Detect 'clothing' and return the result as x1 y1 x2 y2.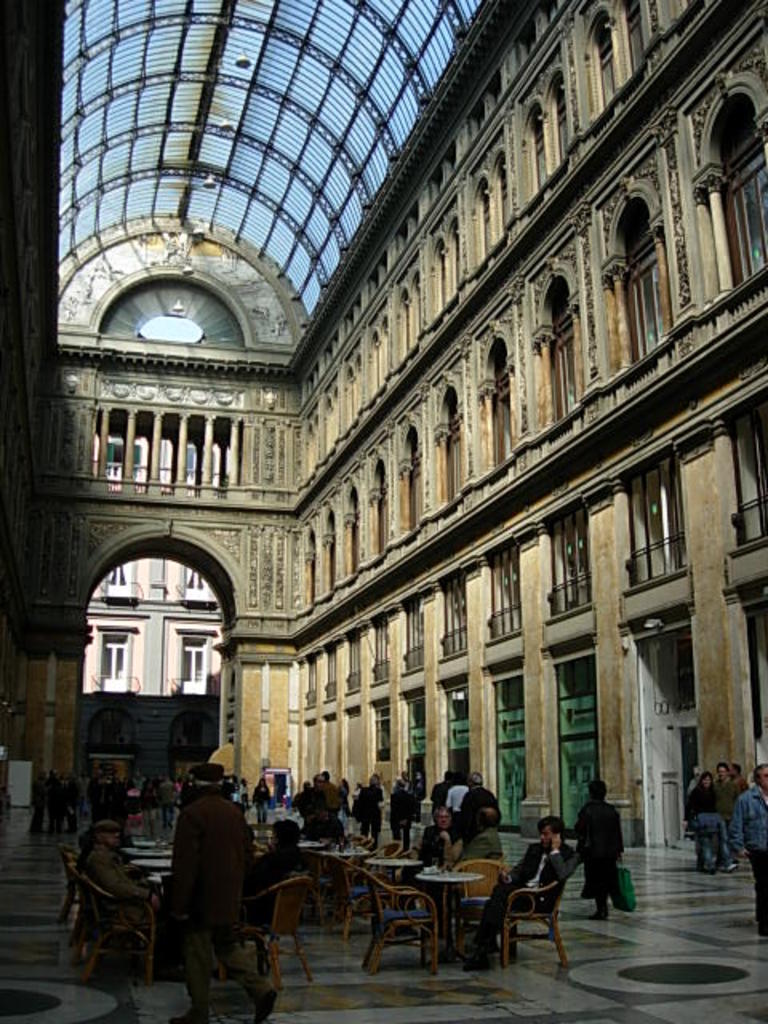
149 757 267 984.
